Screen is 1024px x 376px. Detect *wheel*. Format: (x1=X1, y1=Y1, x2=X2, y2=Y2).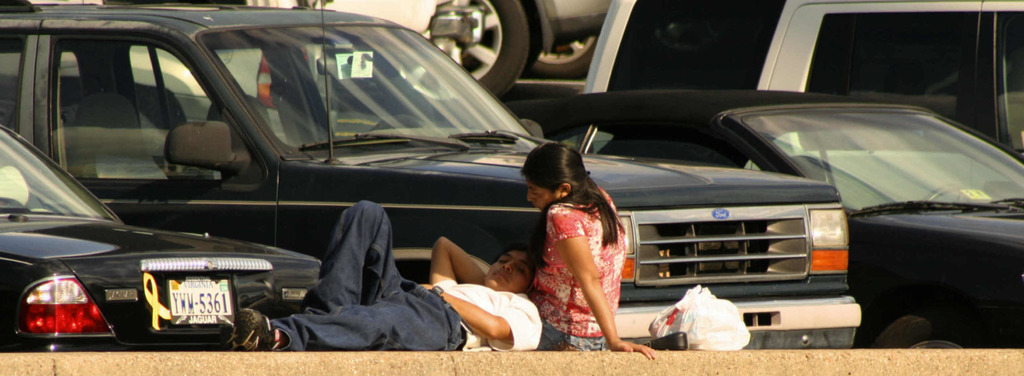
(x1=529, y1=35, x2=596, y2=79).
